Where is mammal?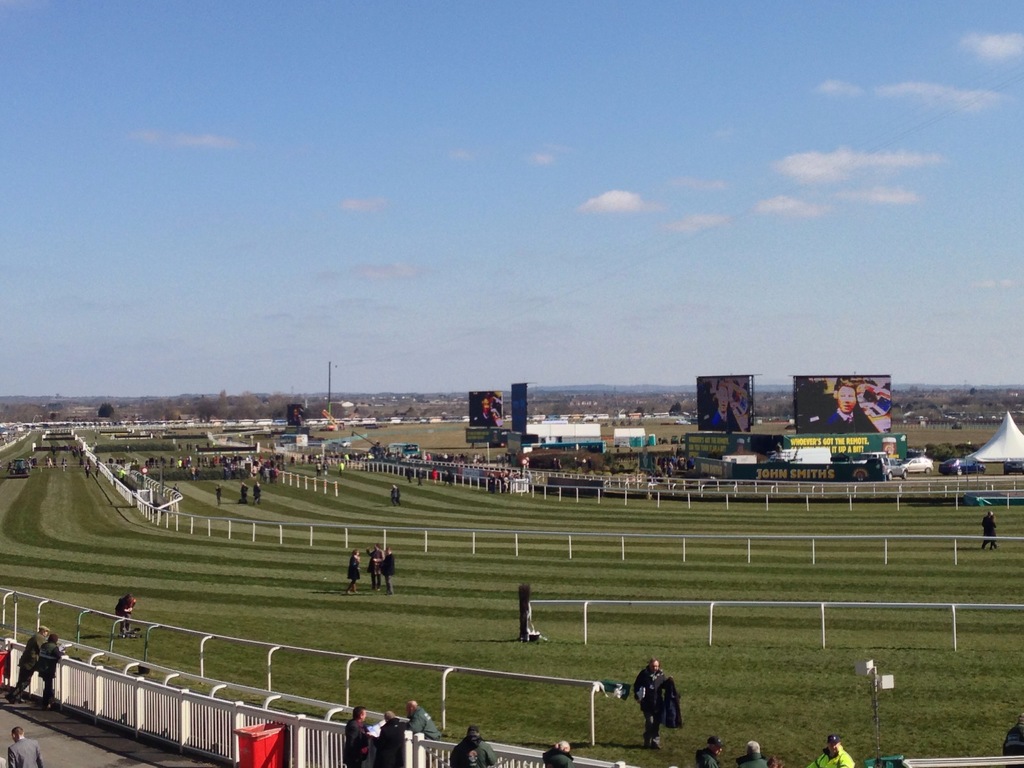
bbox=(120, 458, 122, 465).
